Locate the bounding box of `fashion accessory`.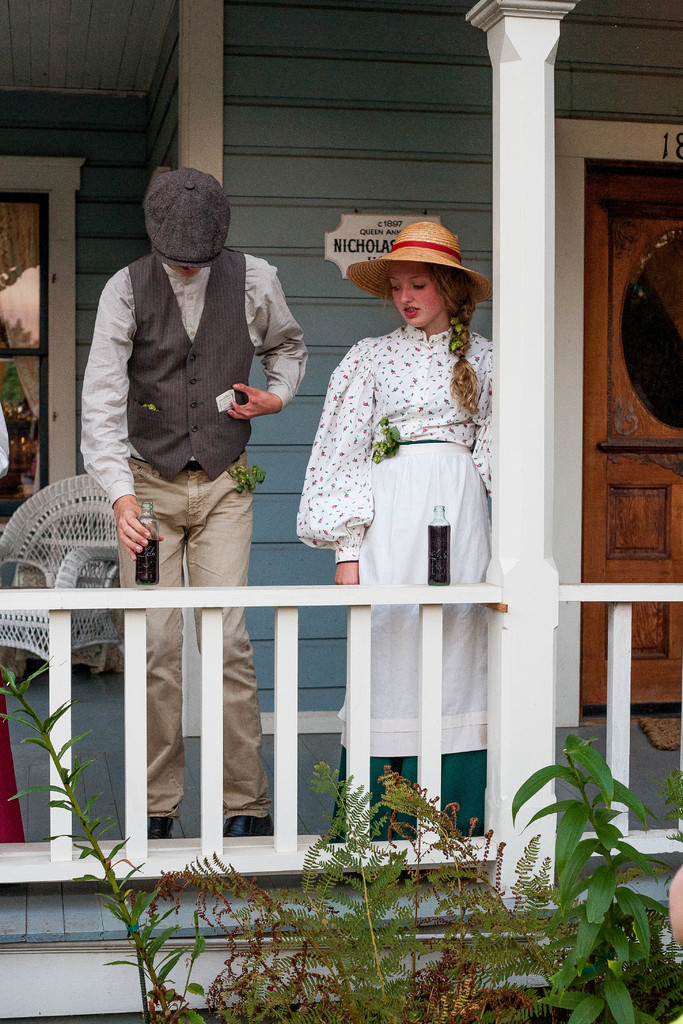
Bounding box: crop(141, 162, 230, 266).
